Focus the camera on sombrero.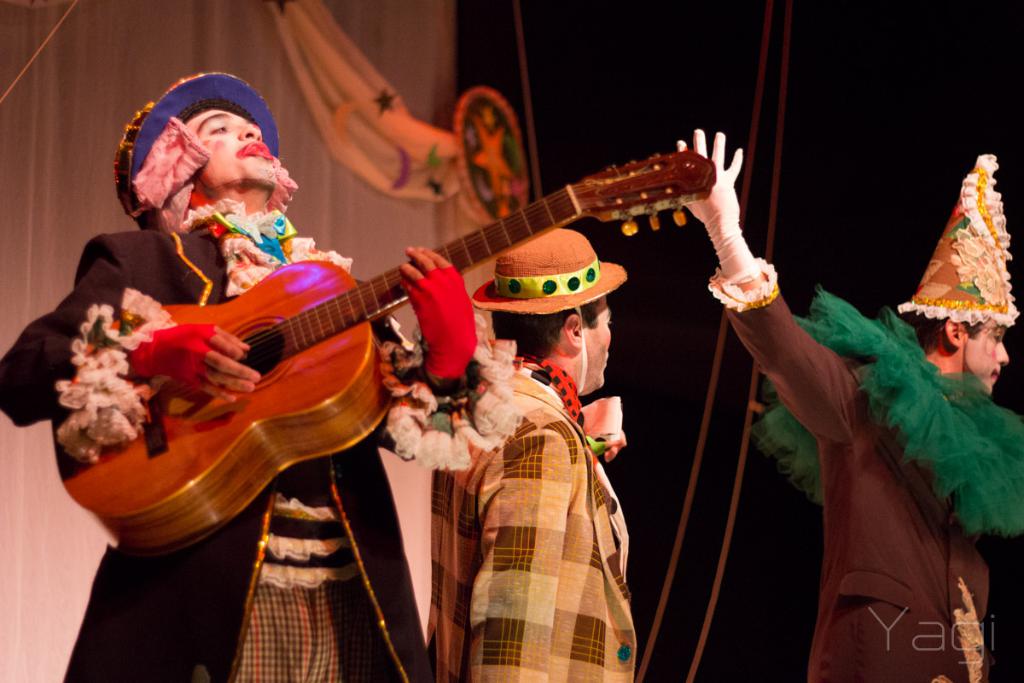
Focus region: 112 67 280 225.
